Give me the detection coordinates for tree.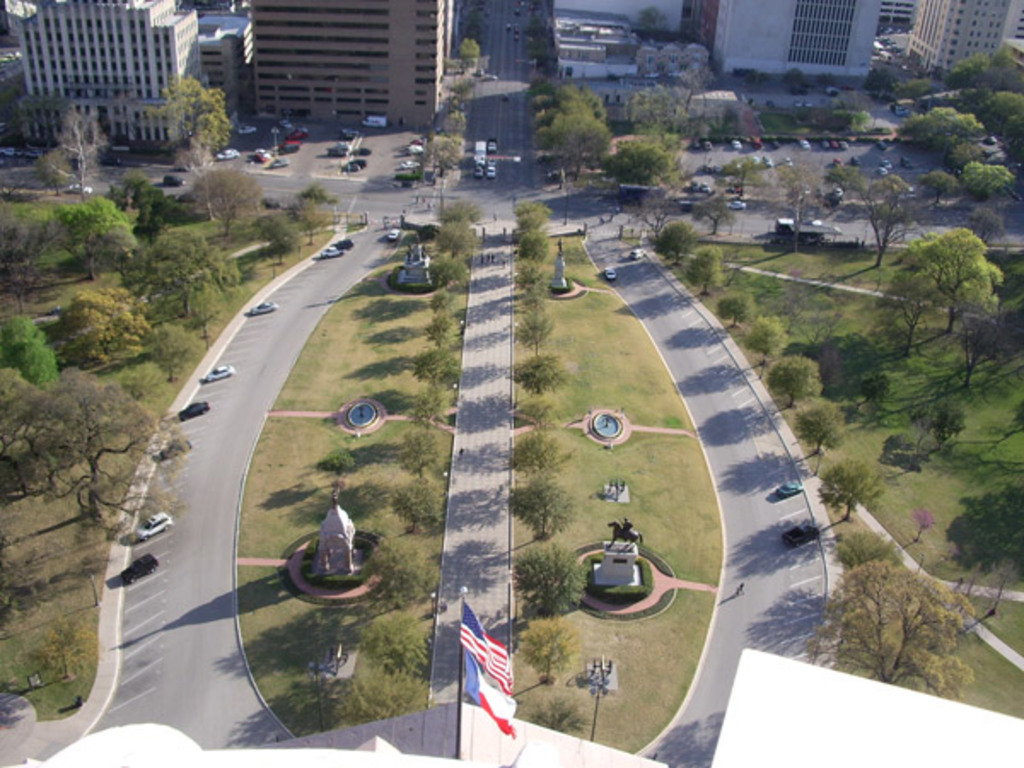
<bbox>60, 275, 164, 369</bbox>.
